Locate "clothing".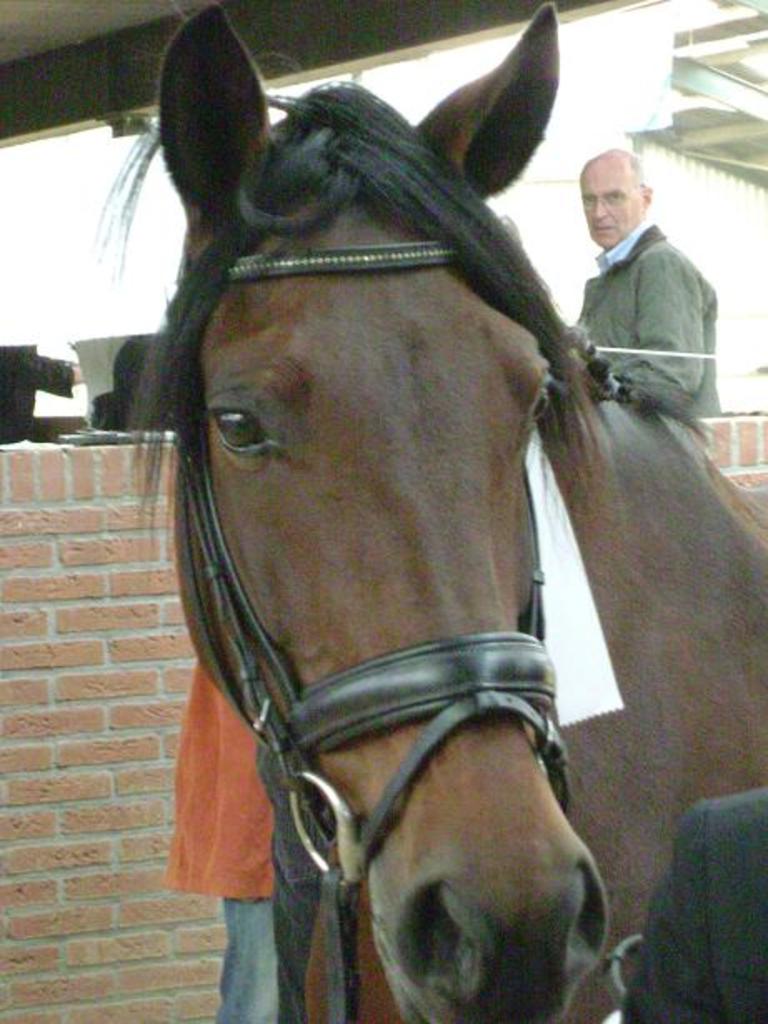
Bounding box: <box>168,664,268,1022</box>.
